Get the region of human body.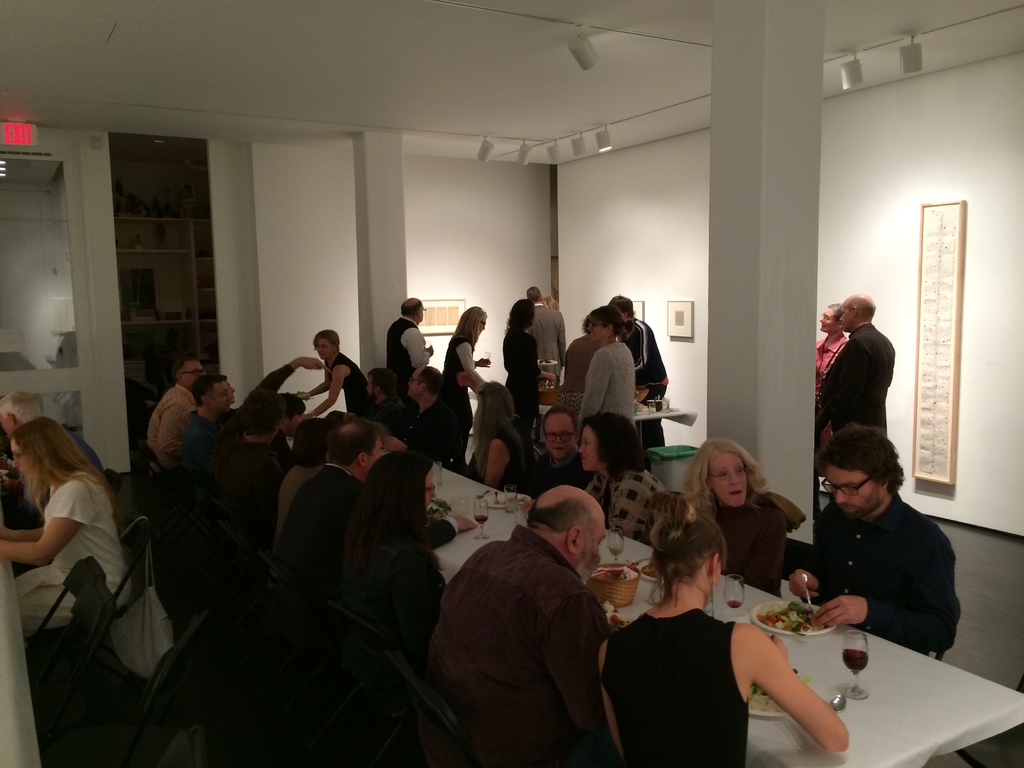
<bbox>222, 359, 331, 465</bbox>.
